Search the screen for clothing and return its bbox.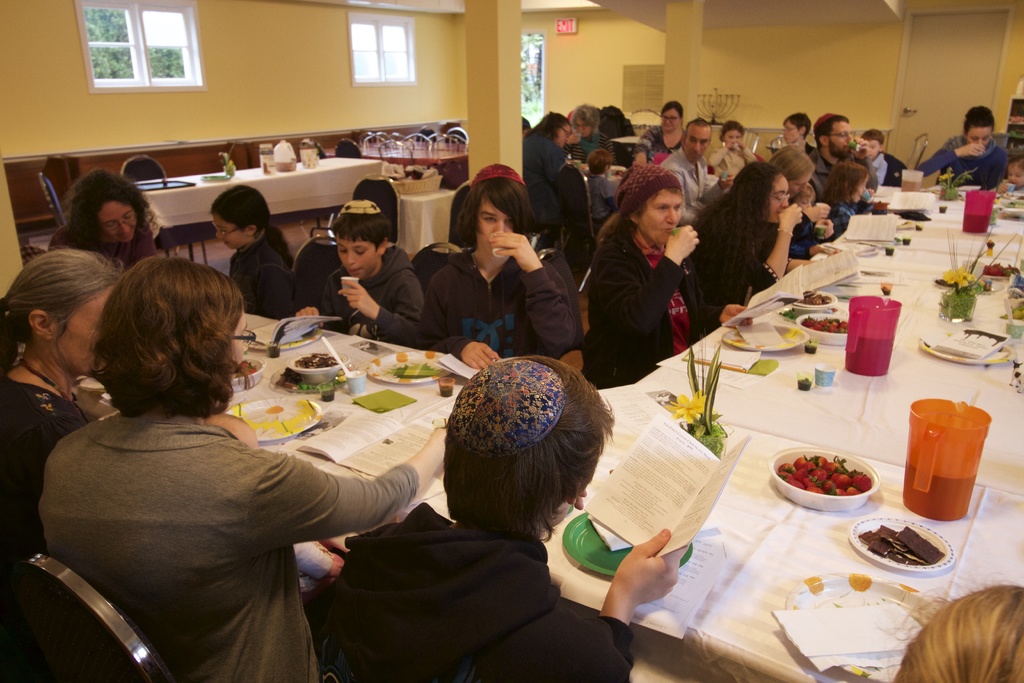
Found: x1=584 y1=168 x2=632 y2=225.
